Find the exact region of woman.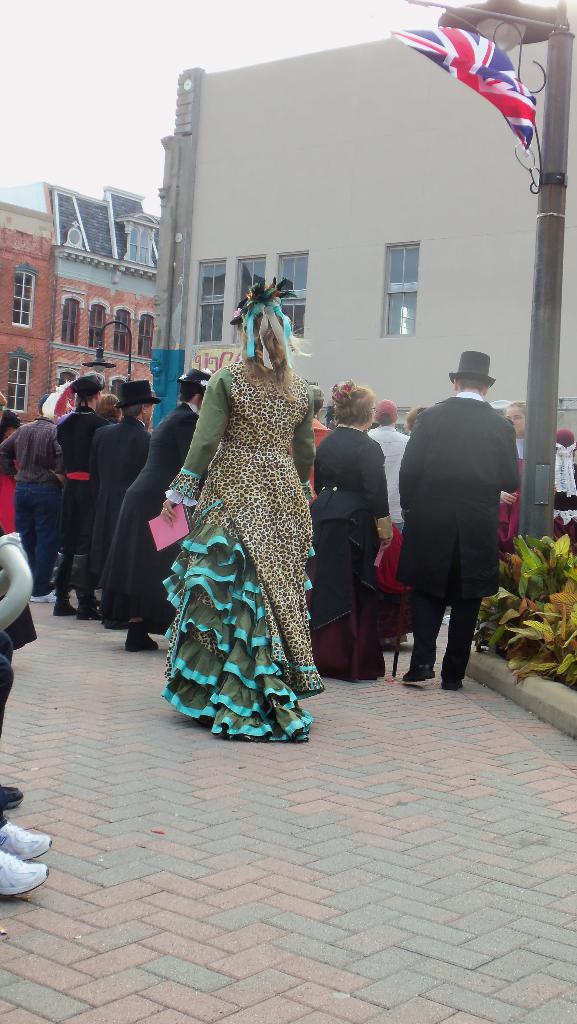
Exact region: [left=103, top=369, right=213, bottom=653].
